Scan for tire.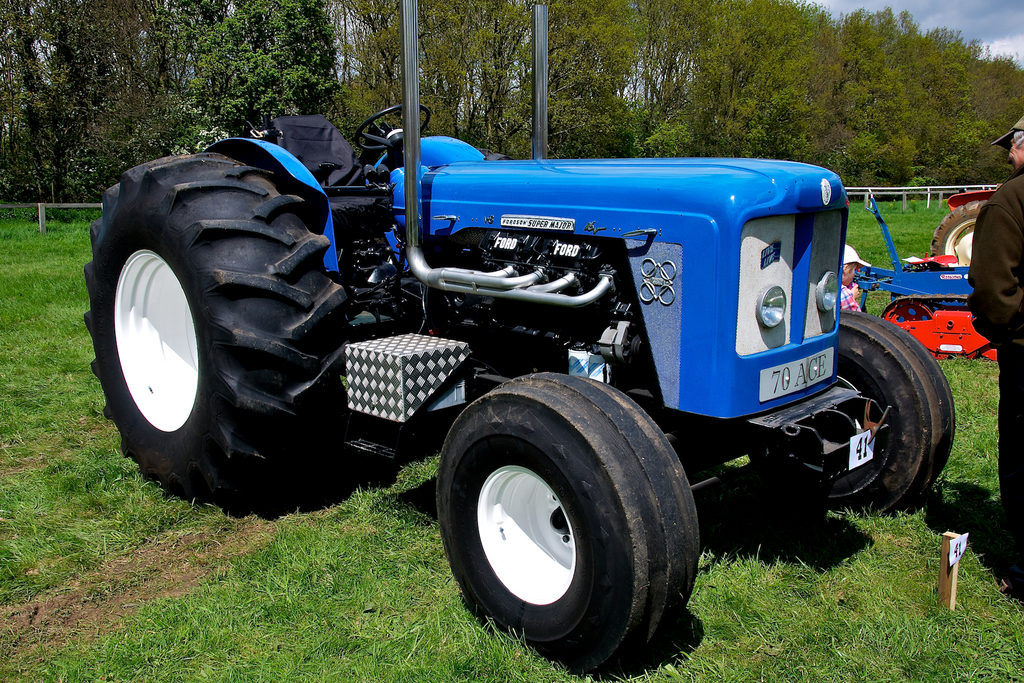
Scan result: select_region(749, 311, 958, 522).
